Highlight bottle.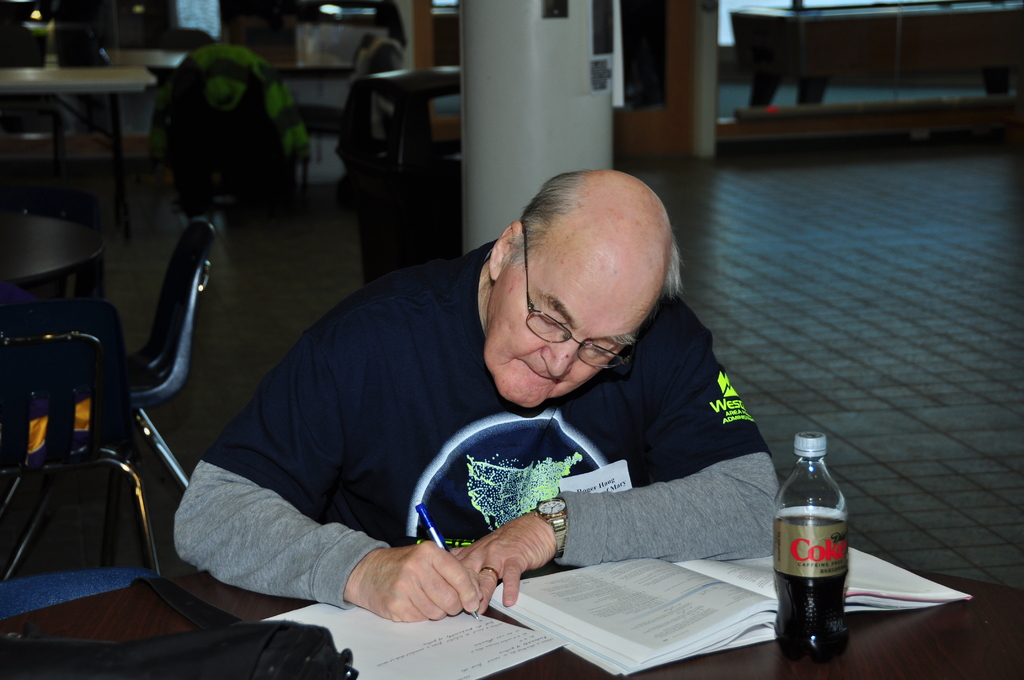
Highlighted region: [776, 429, 849, 670].
